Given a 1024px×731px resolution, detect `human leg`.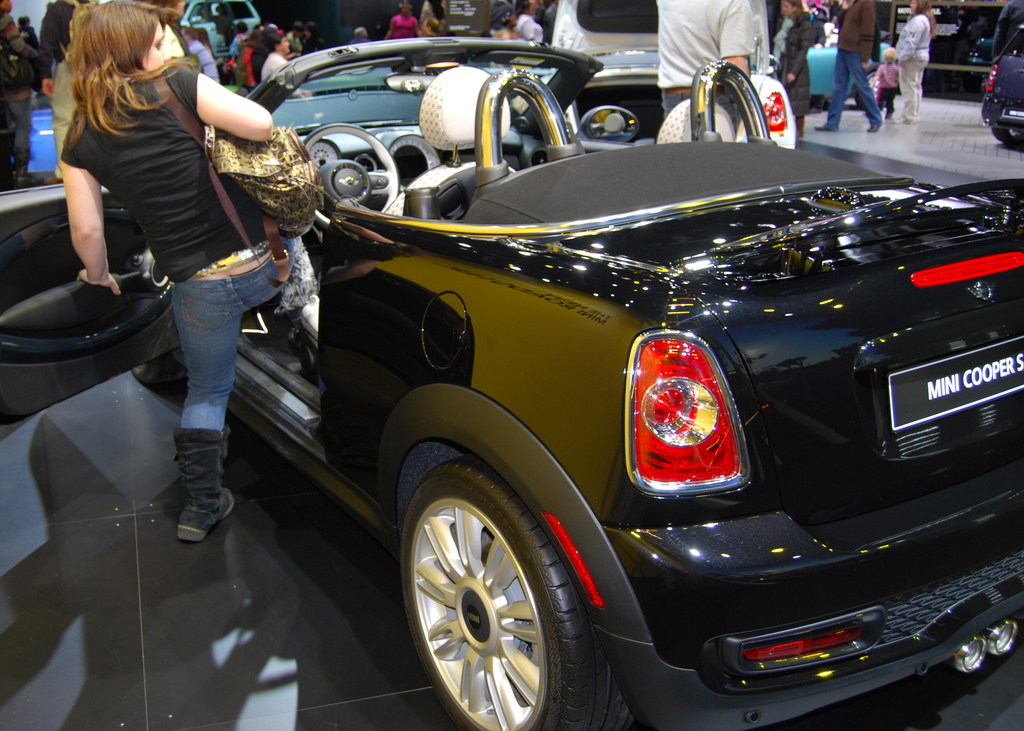
244 232 312 310.
